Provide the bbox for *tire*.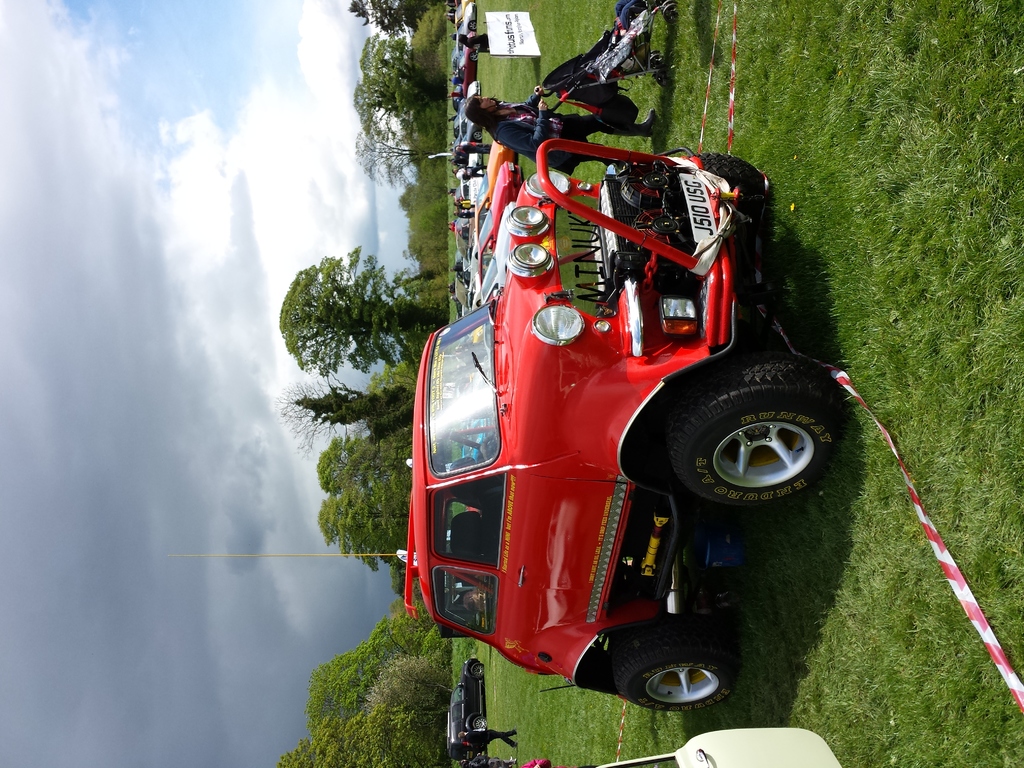
472 717 484 730.
